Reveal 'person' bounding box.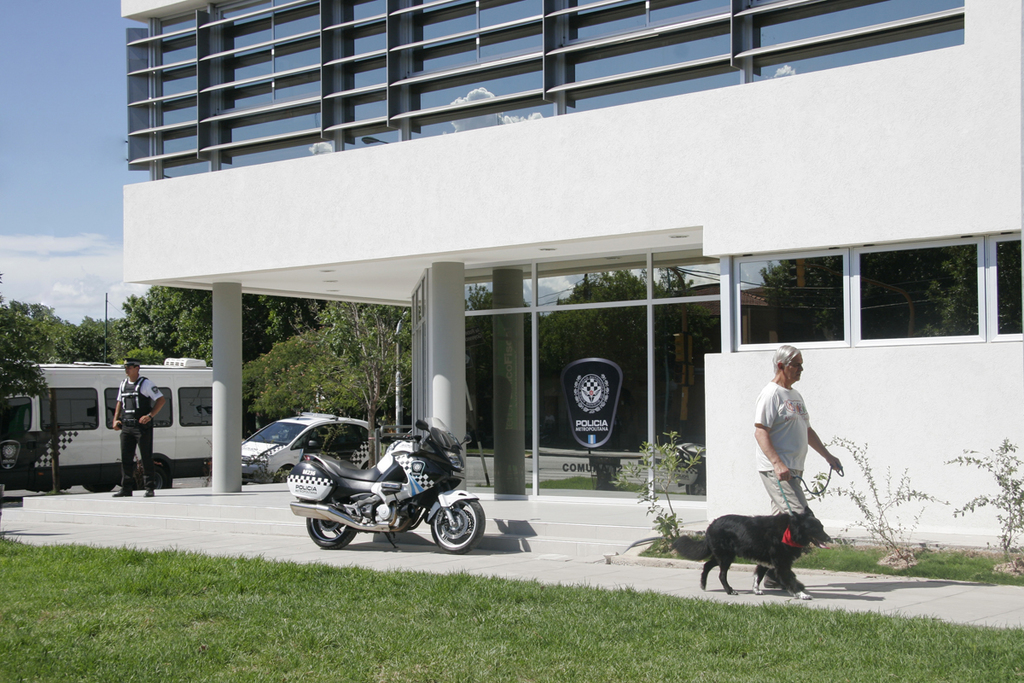
Revealed: [left=753, top=342, right=842, bottom=593].
